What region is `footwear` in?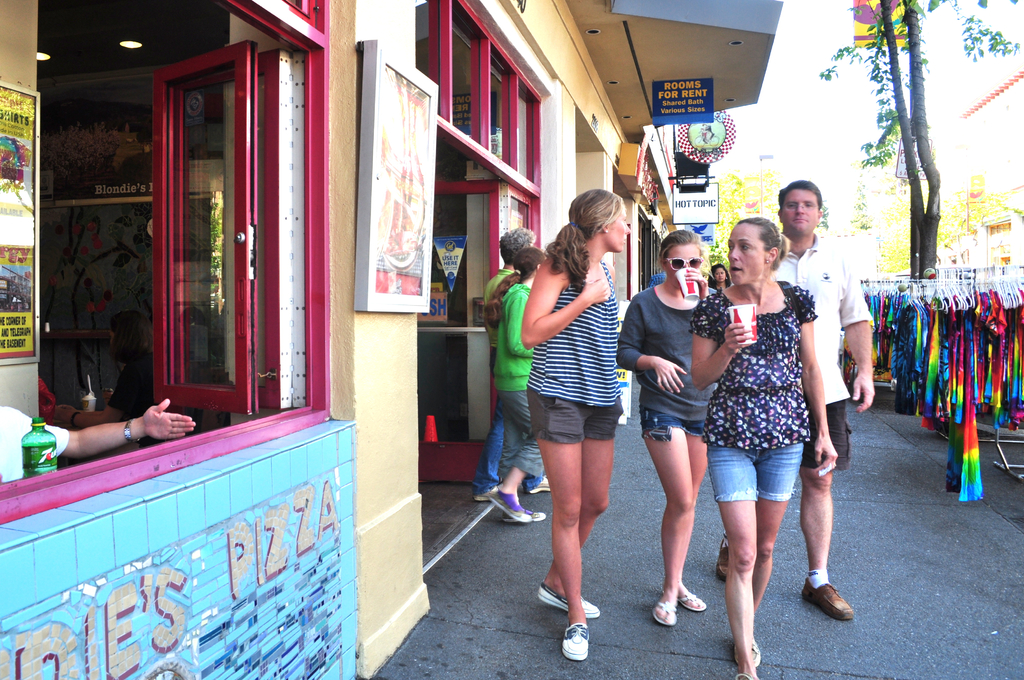
{"left": 536, "top": 587, "right": 602, "bottom": 620}.
